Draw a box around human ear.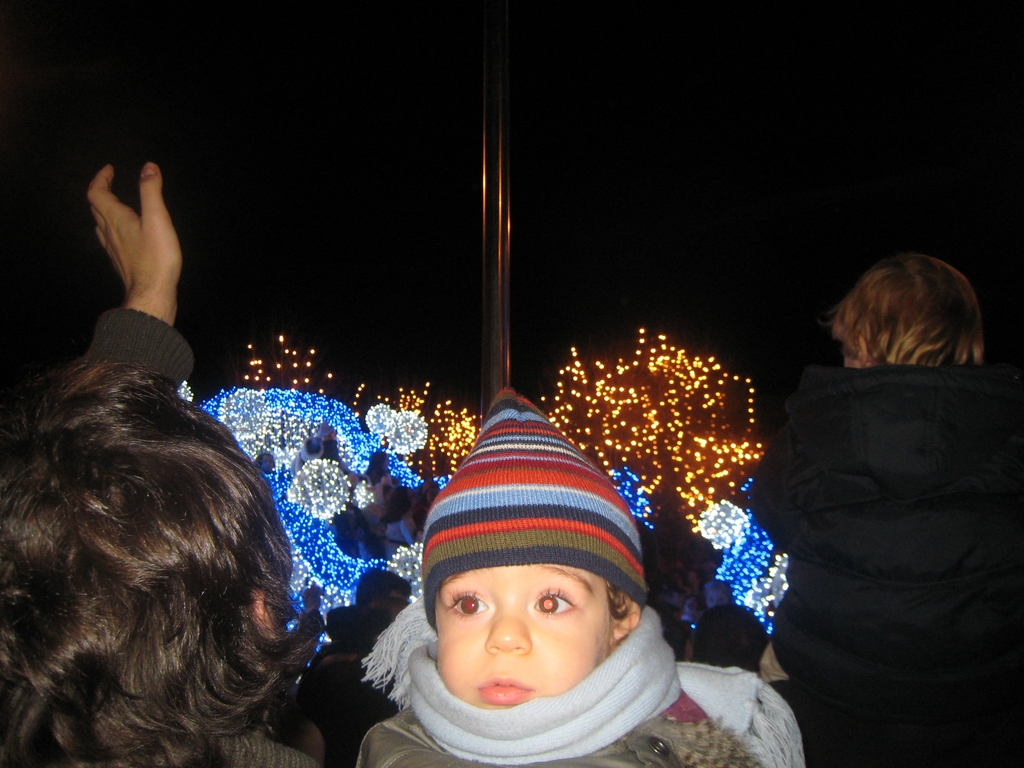
left=247, top=590, right=276, bottom=643.
